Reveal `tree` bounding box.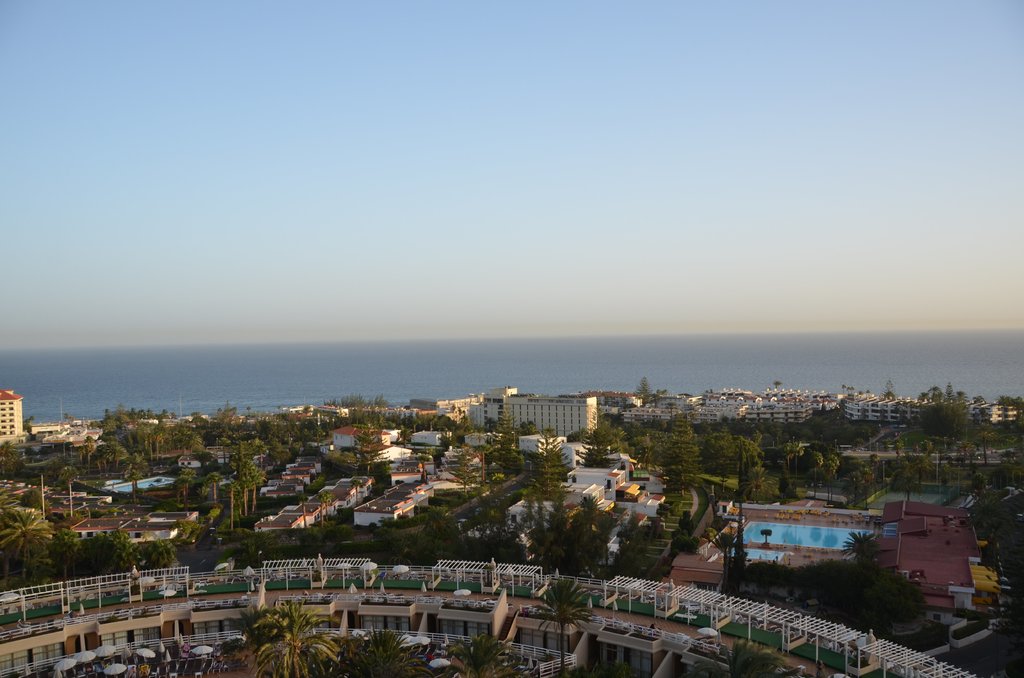
Revealed: 225,478,244,533.
